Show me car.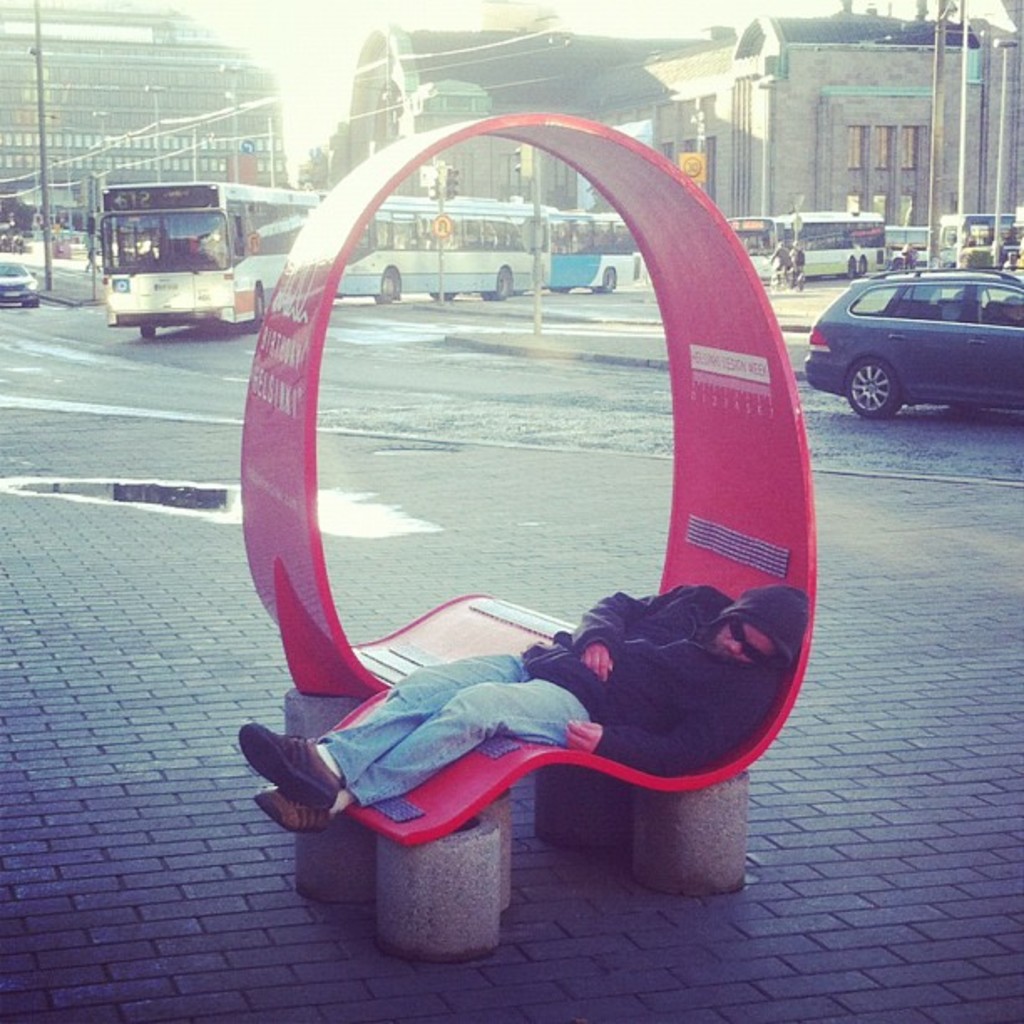
car is here: crop(793, 266, 1022, 422).
